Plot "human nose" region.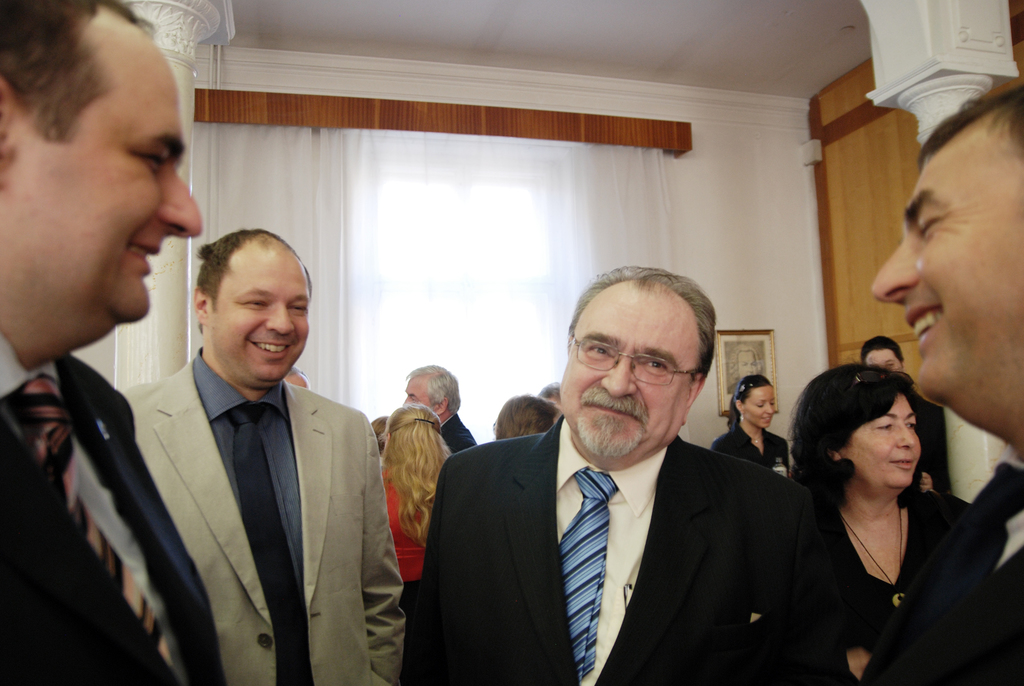
Plotted at pyautogui.locateOnScreen(872, 240, 919, 306).
